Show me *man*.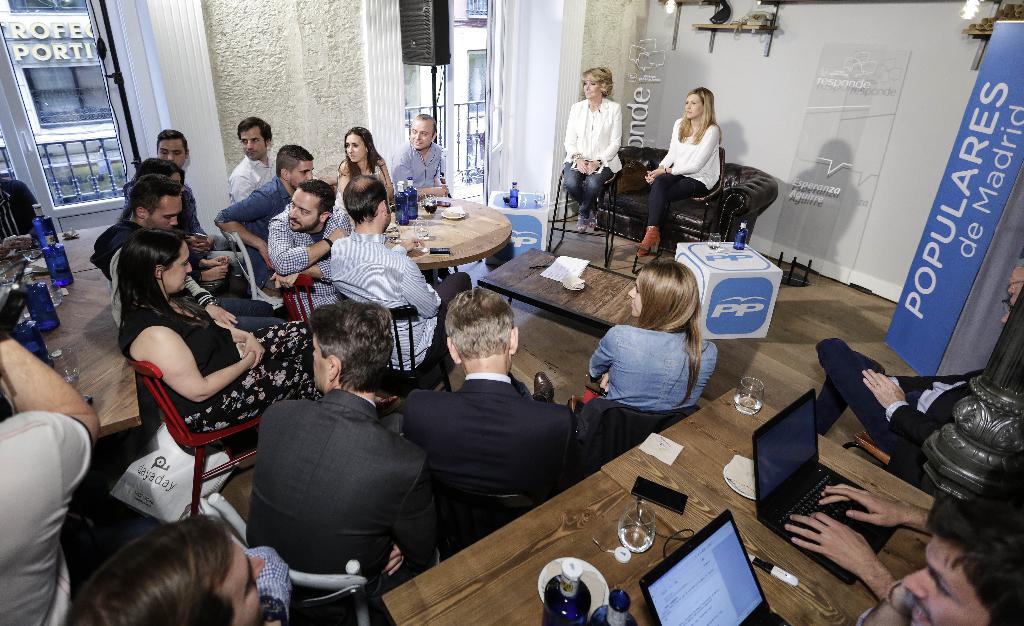
*man* is here: 225, 310, 442, 611.
